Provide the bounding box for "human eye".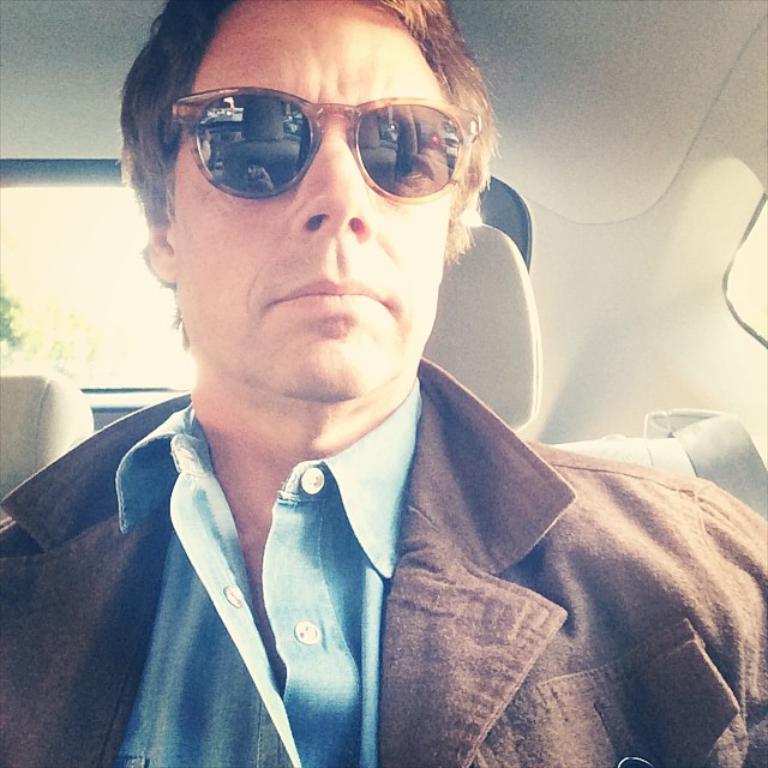
locate(211, 132, 294, 184).
